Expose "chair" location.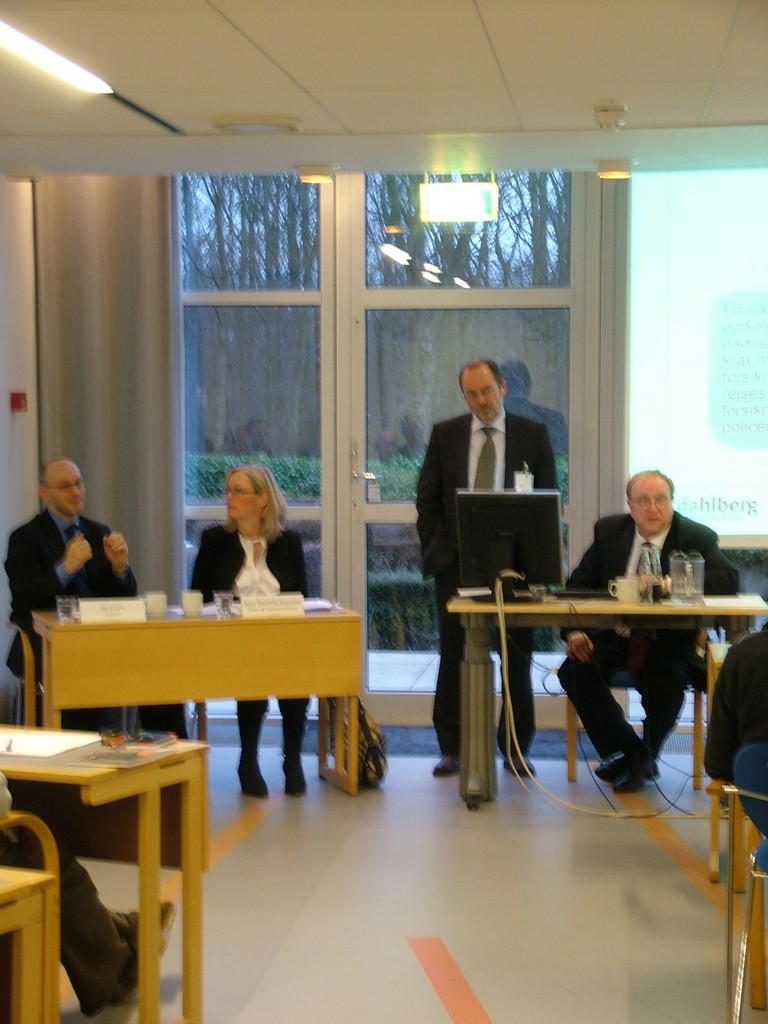
Exposed at [0, 823, 75, 996].
